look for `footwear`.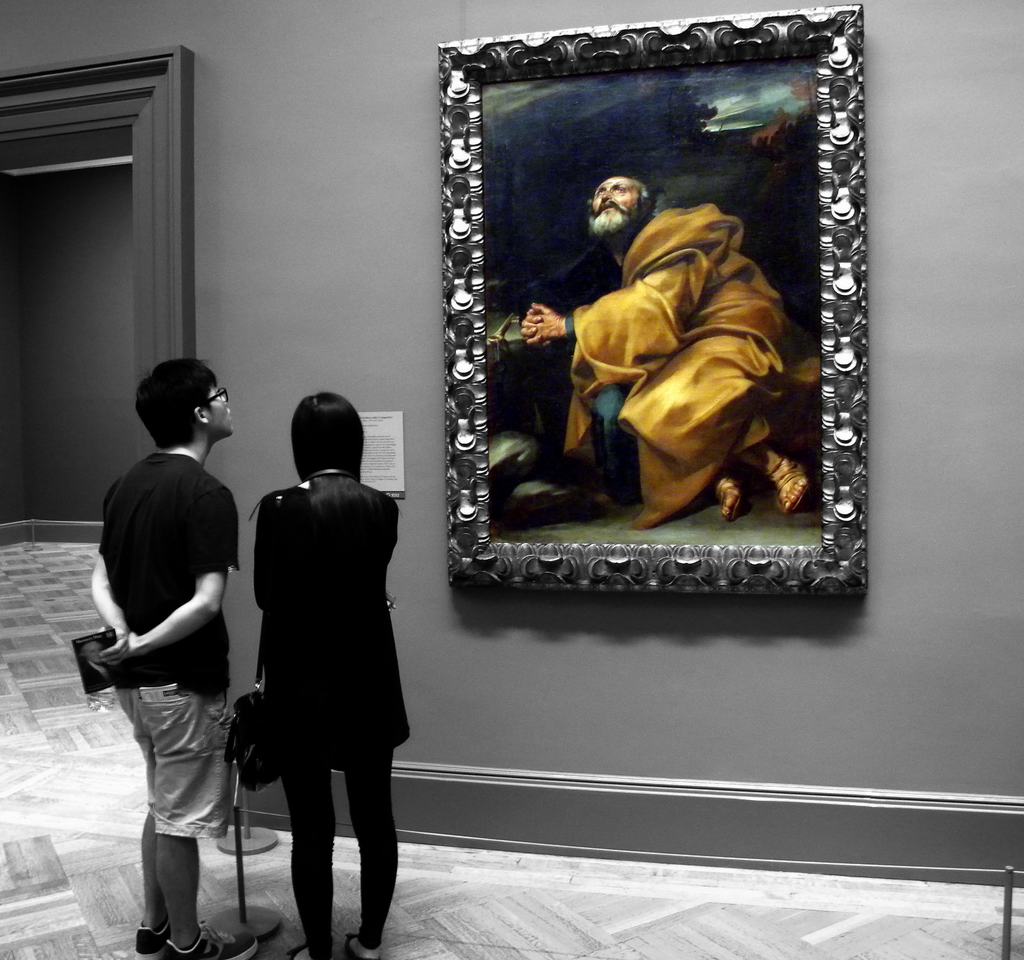
Found: region(158, 922, 258, 959).
